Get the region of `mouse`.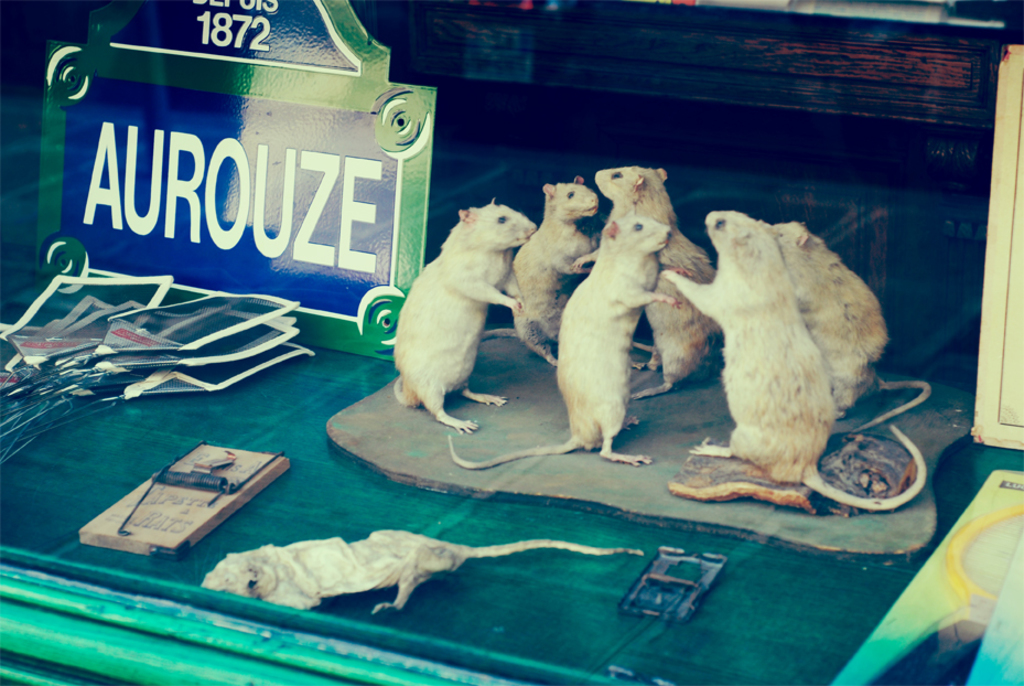
box(659, 208, 928, 510).
